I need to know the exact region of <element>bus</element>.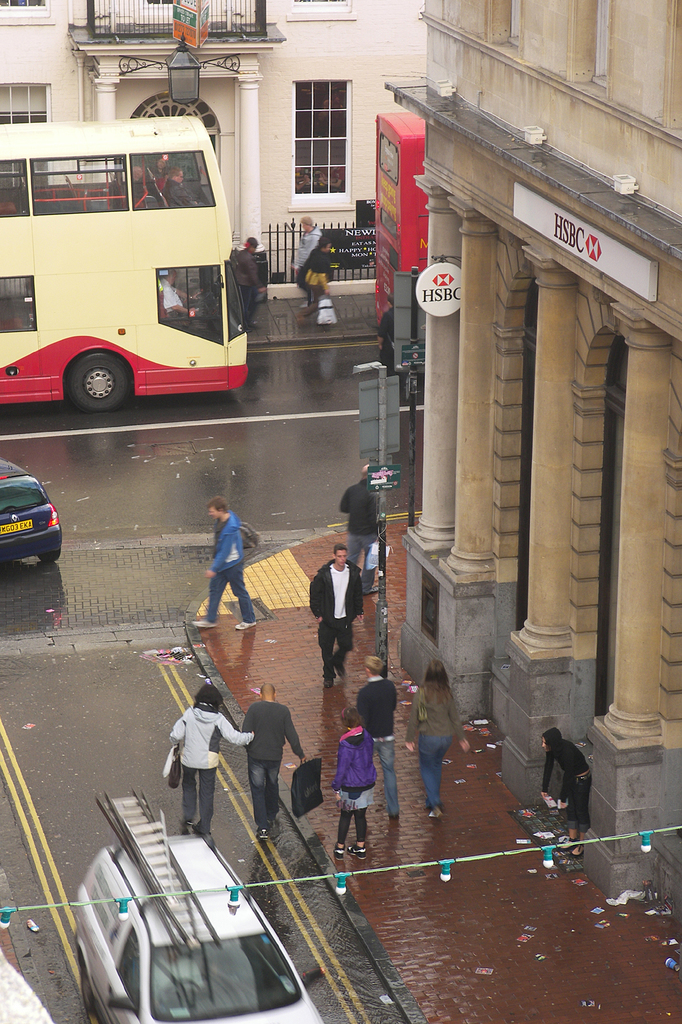
Region: 374, 109, 428, 331.
